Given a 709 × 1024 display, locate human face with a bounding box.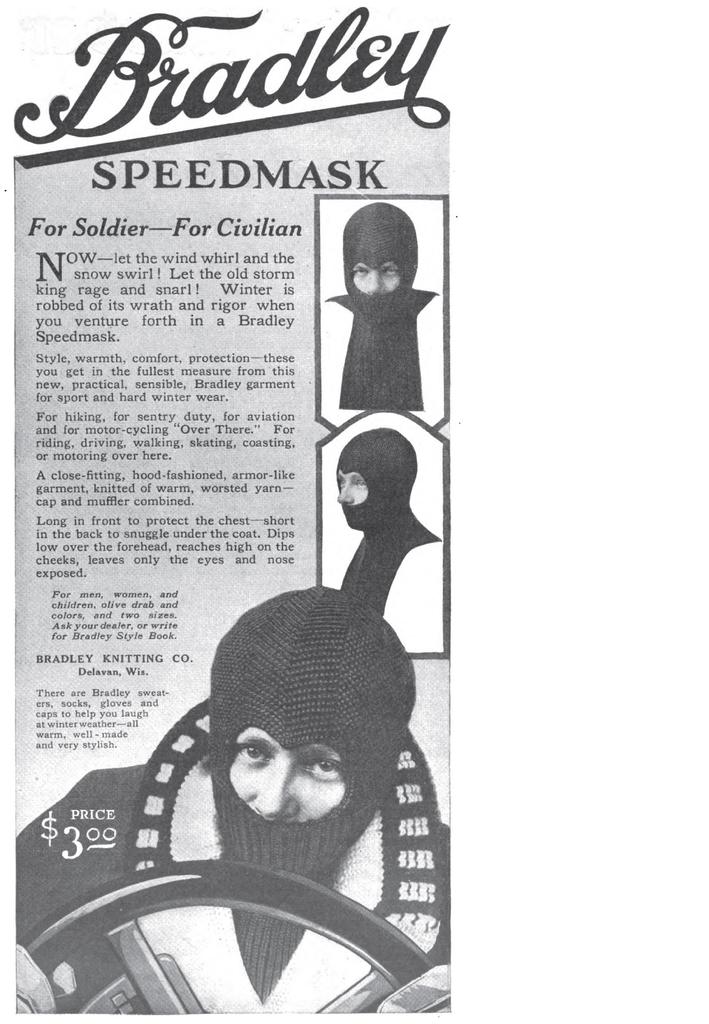
Located: {"x1": 350, "y1": 259, "x2": 397, "y2": 292}.
